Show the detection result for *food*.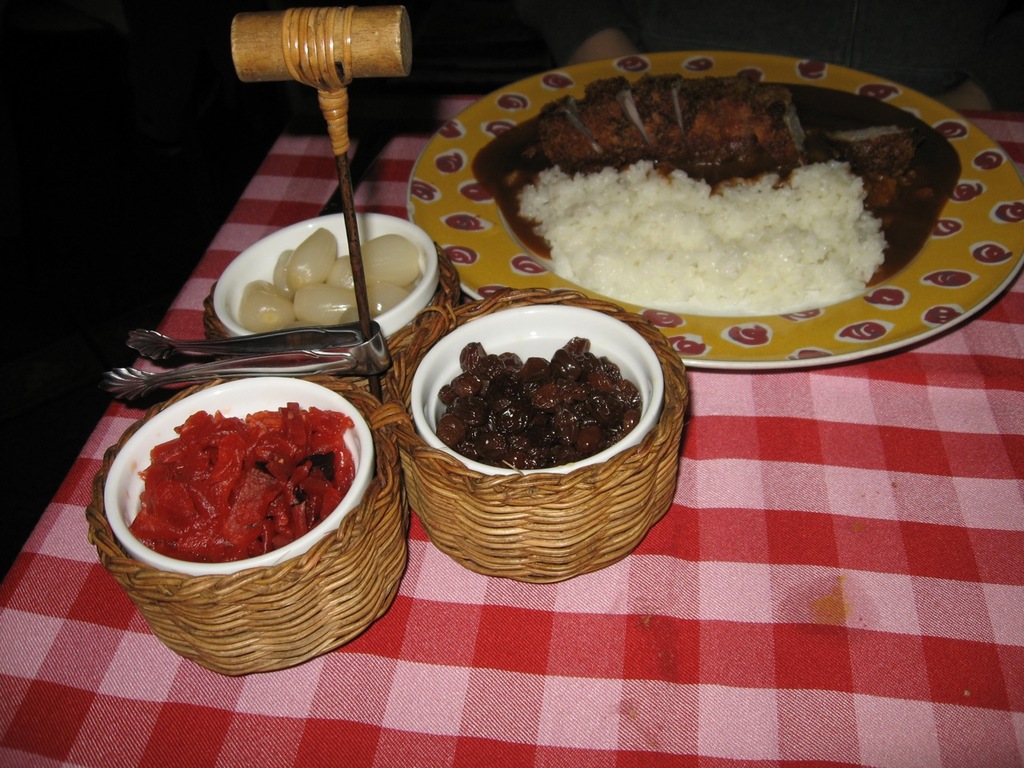
locate(124, 402, 356, 564).
